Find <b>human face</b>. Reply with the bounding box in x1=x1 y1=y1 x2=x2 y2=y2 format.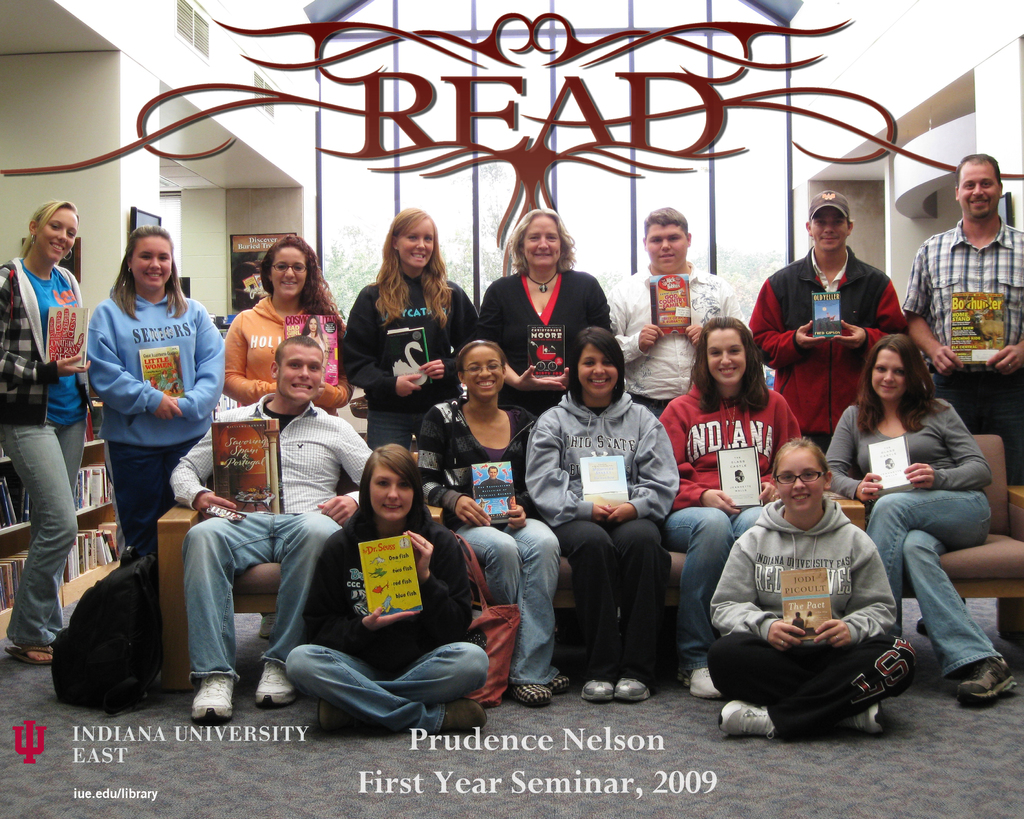
x1=271 y1=248 x2=307 y2=298.
